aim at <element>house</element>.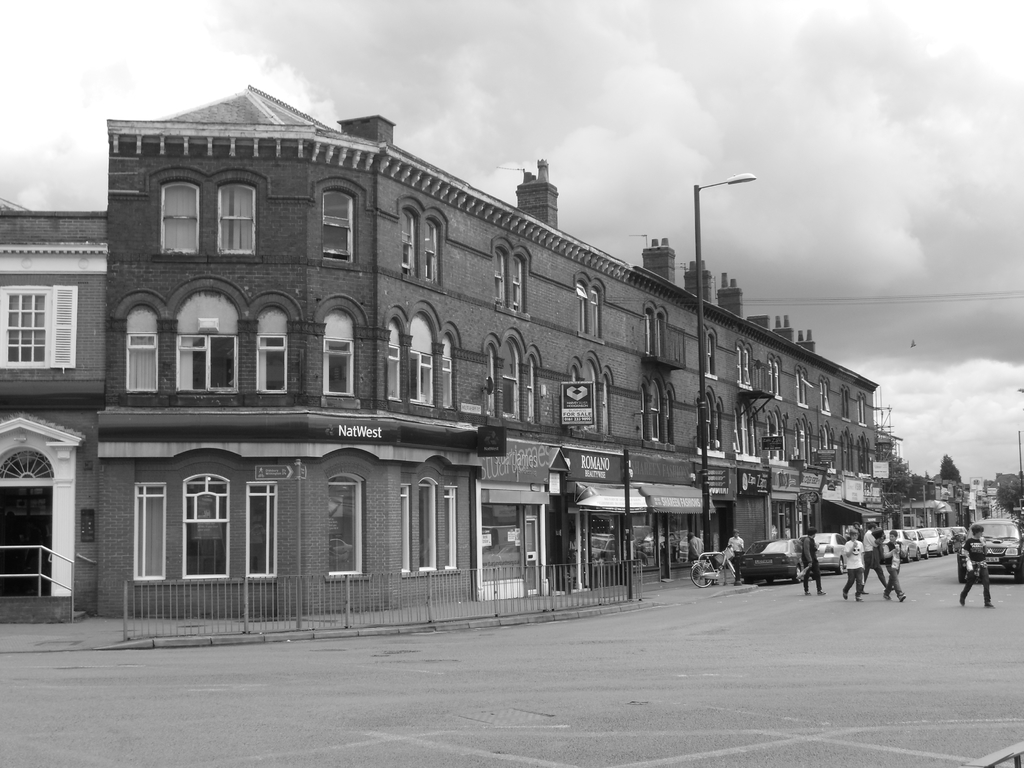
Aimed at select_region(895, 504, 928, 531).
